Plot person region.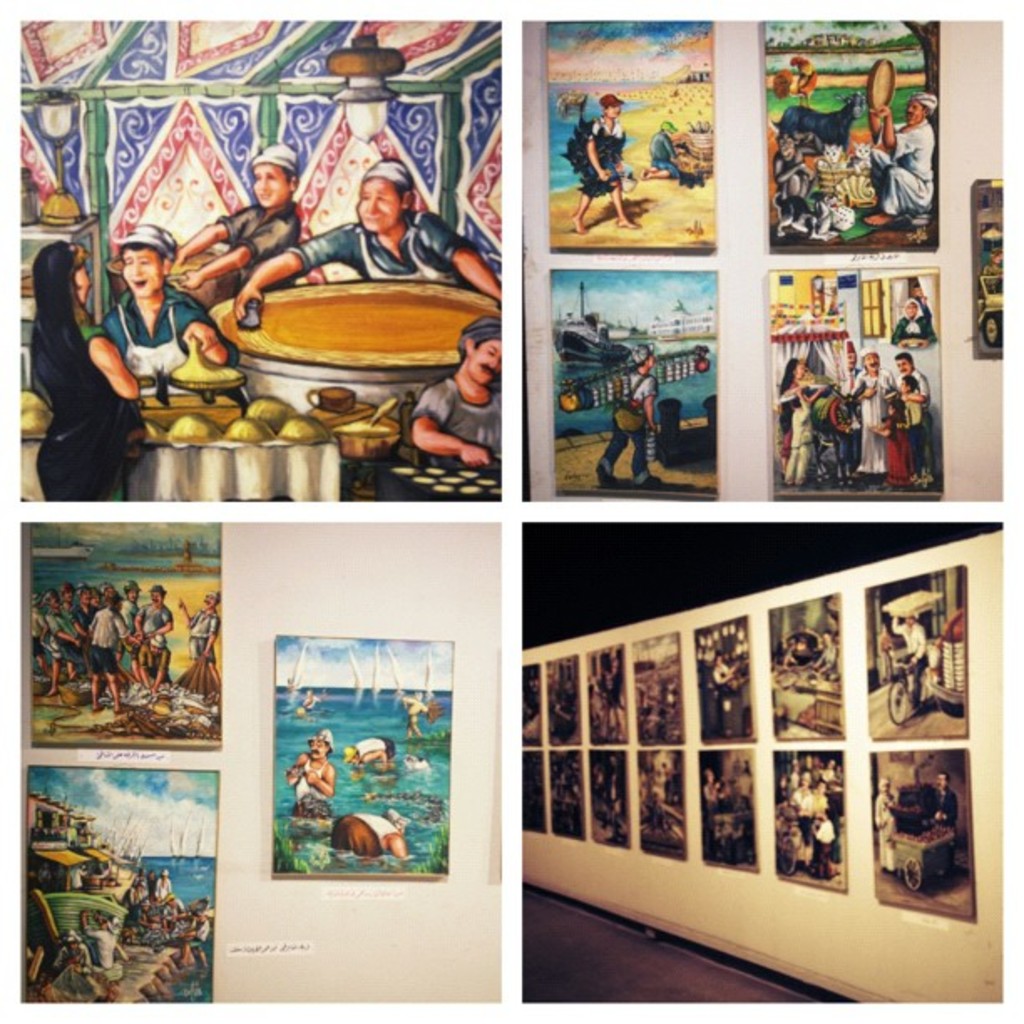
Plotted at {"left": 818, "top": 626, "right": 847, "bottom": 684}.
